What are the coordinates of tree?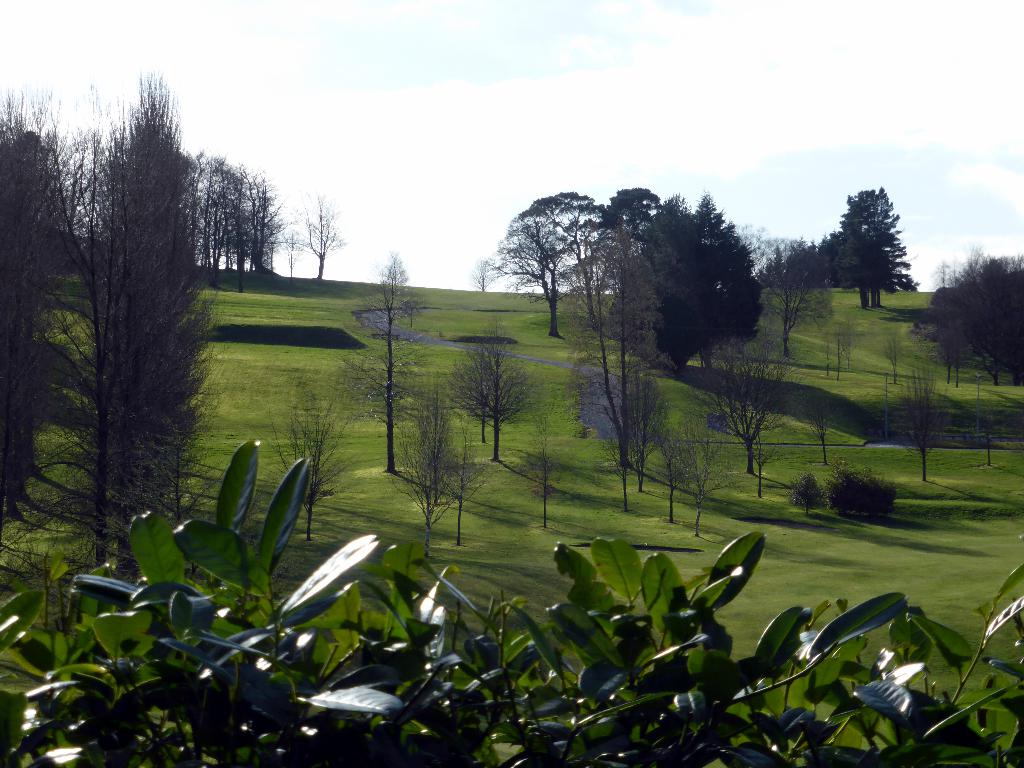
select_region(524, 415, 562, 527).
